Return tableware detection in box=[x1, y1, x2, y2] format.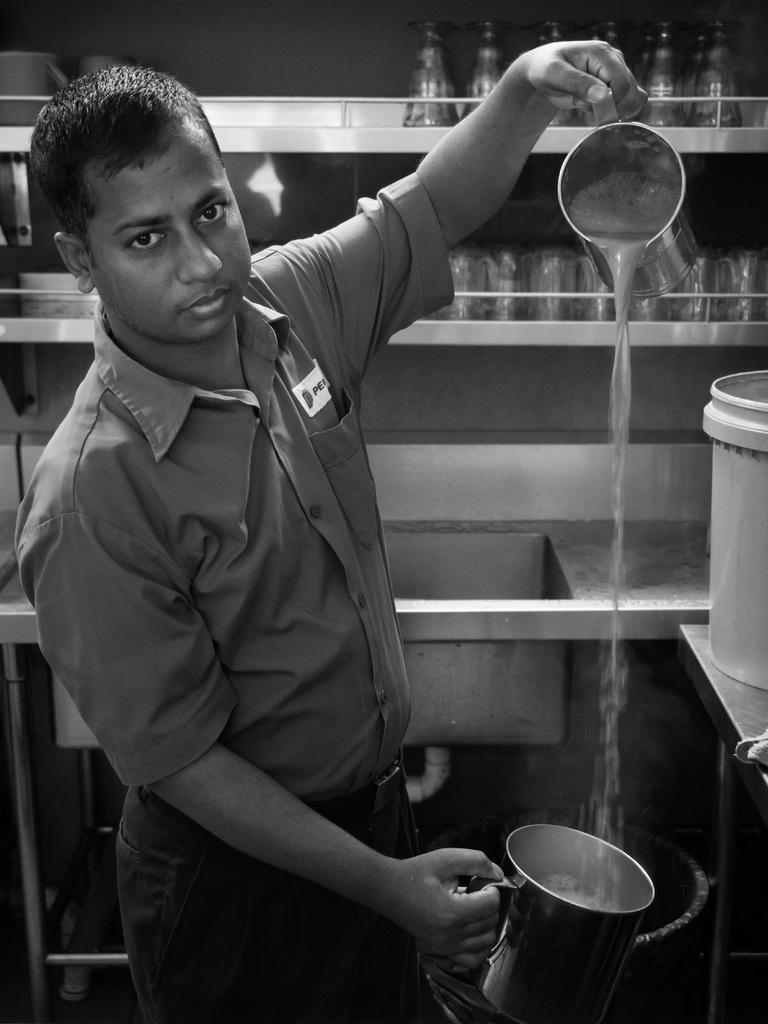
box=[464, 19, 511, 113].
